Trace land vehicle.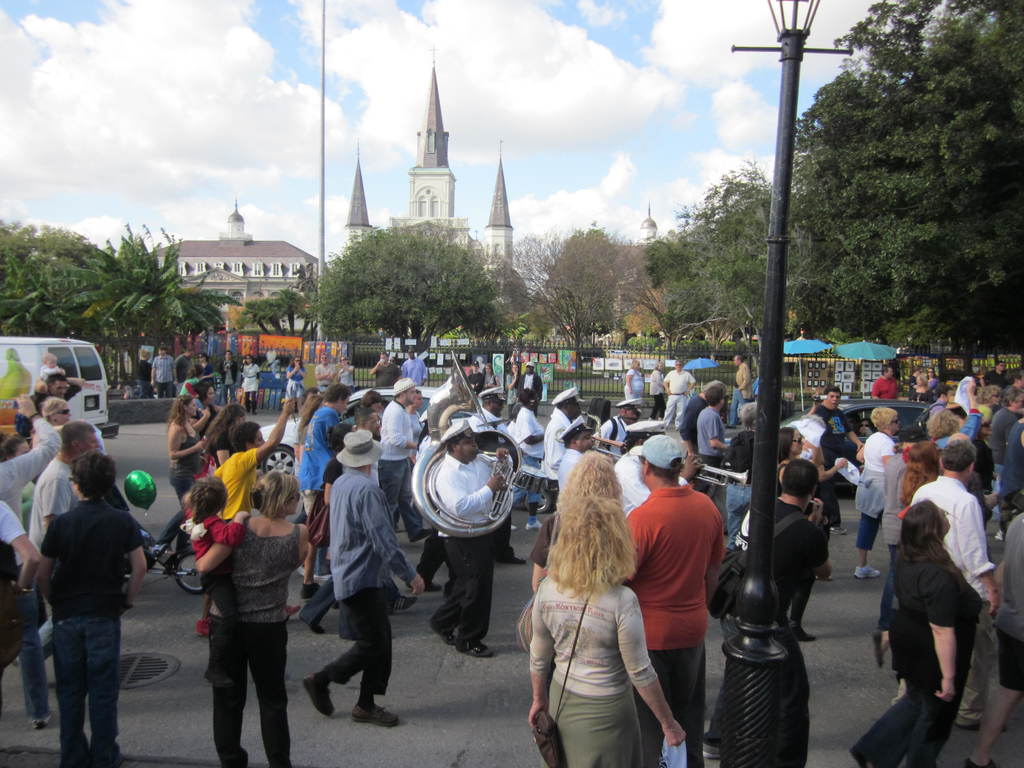
Traced to <bbox>146, 540, 207, 593</bbox>.
